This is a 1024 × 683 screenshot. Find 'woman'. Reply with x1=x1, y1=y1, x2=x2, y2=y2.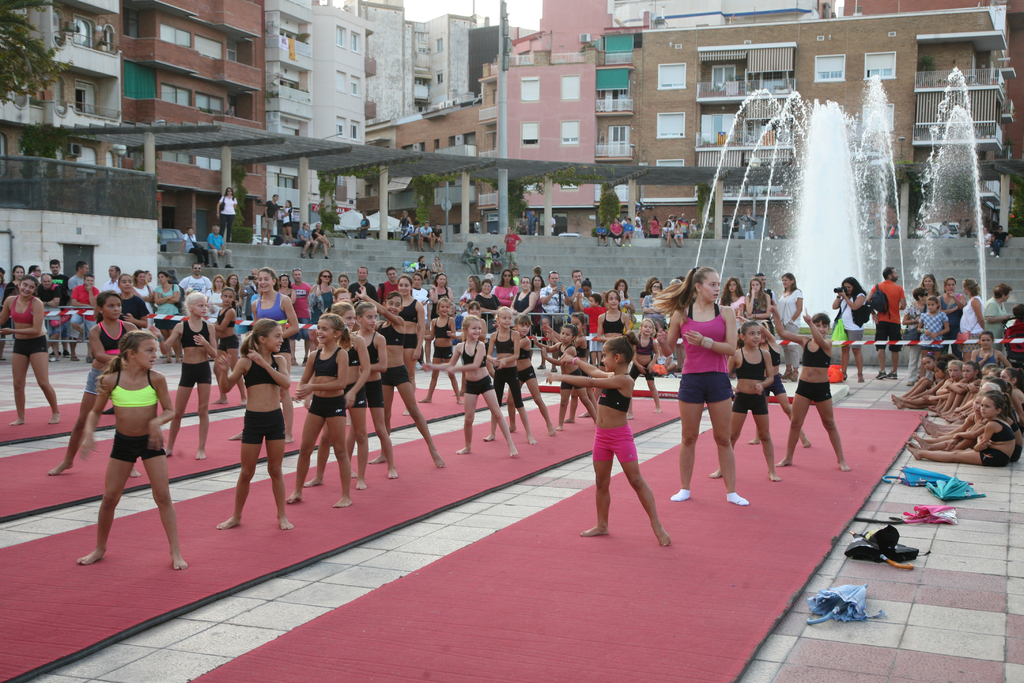
x1=150, y1=272, x2=179, y2=328.
